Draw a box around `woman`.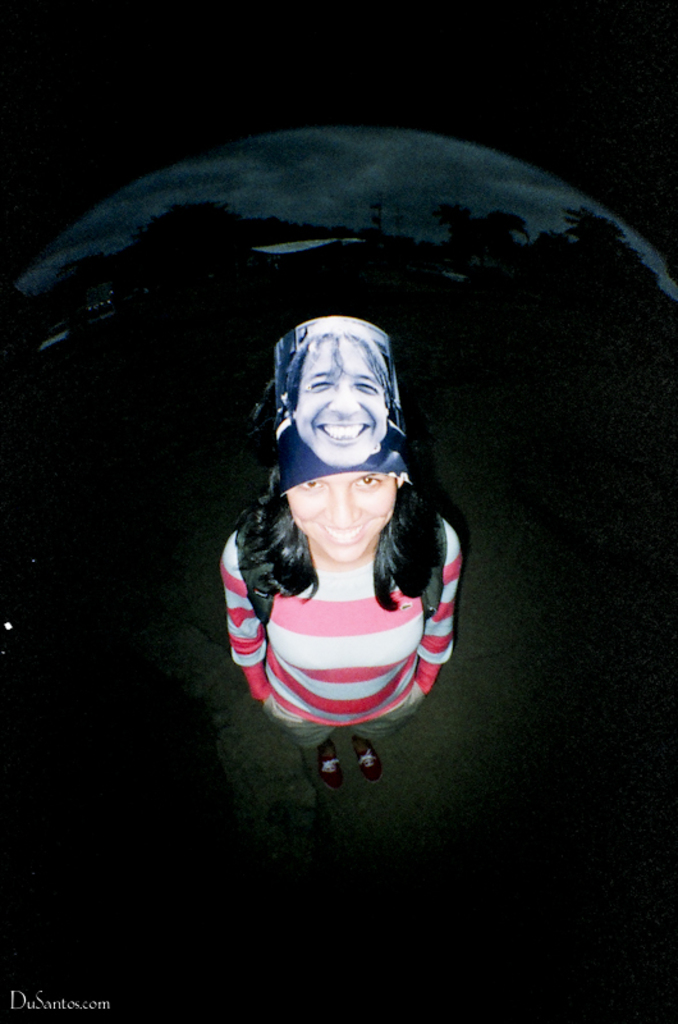
region(205, 326, 486, 783).
